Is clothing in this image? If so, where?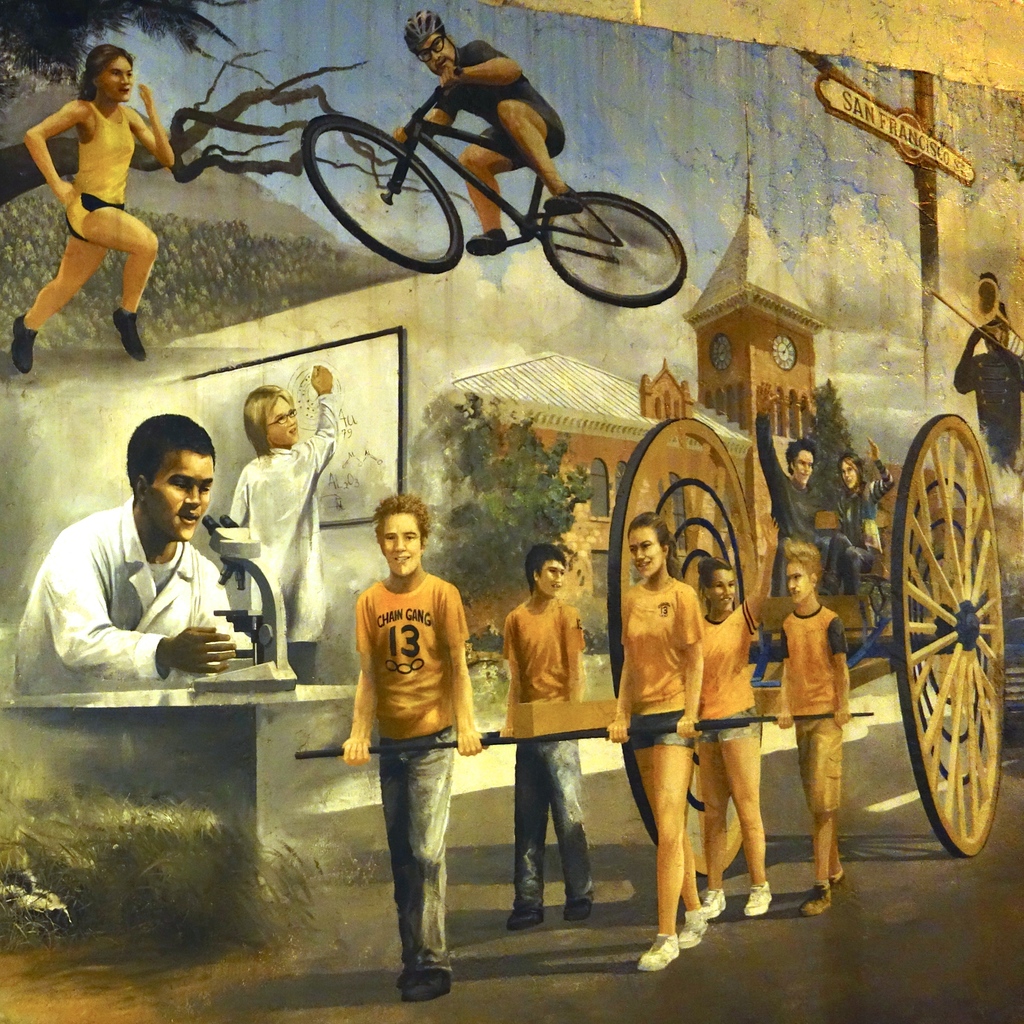
Yes, at (left=16, top=497, right=252, bottom=698).
